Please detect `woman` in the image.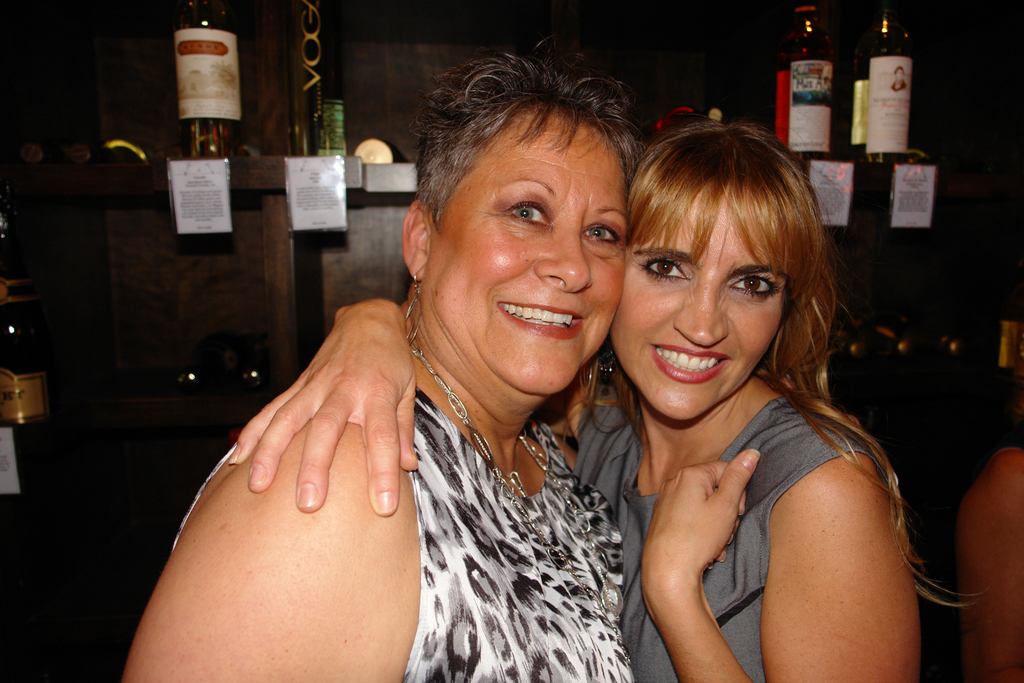
BBox(228, 120, 982, 682).
